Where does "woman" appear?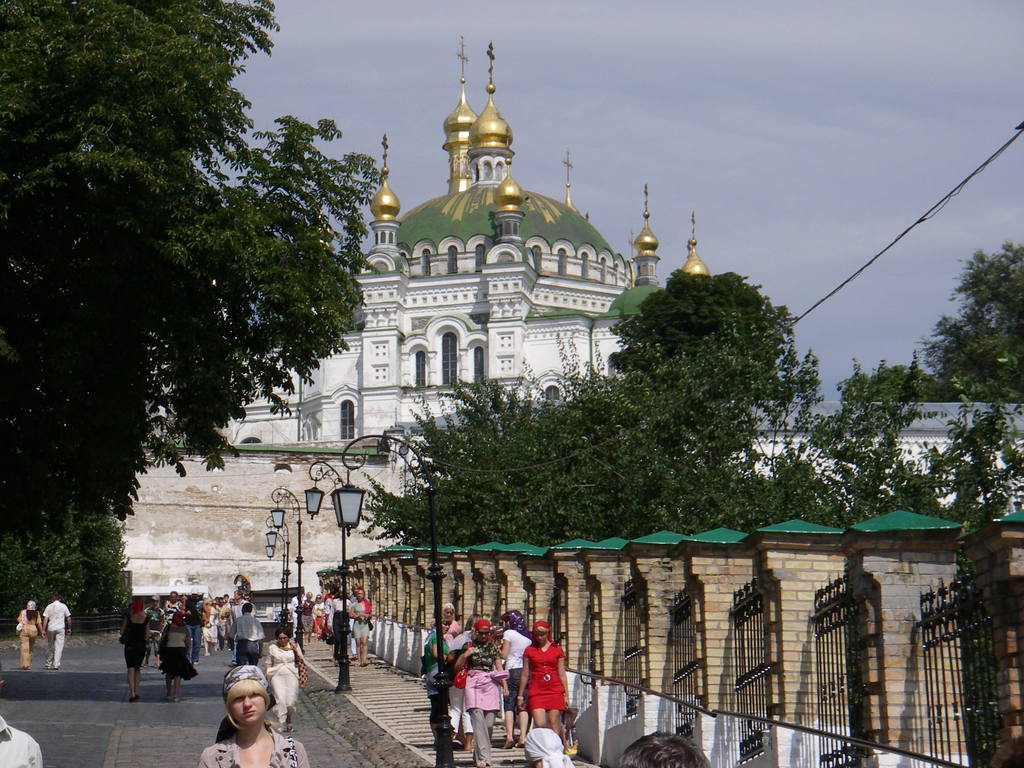
Appears at 157, 611, 202, 701.
